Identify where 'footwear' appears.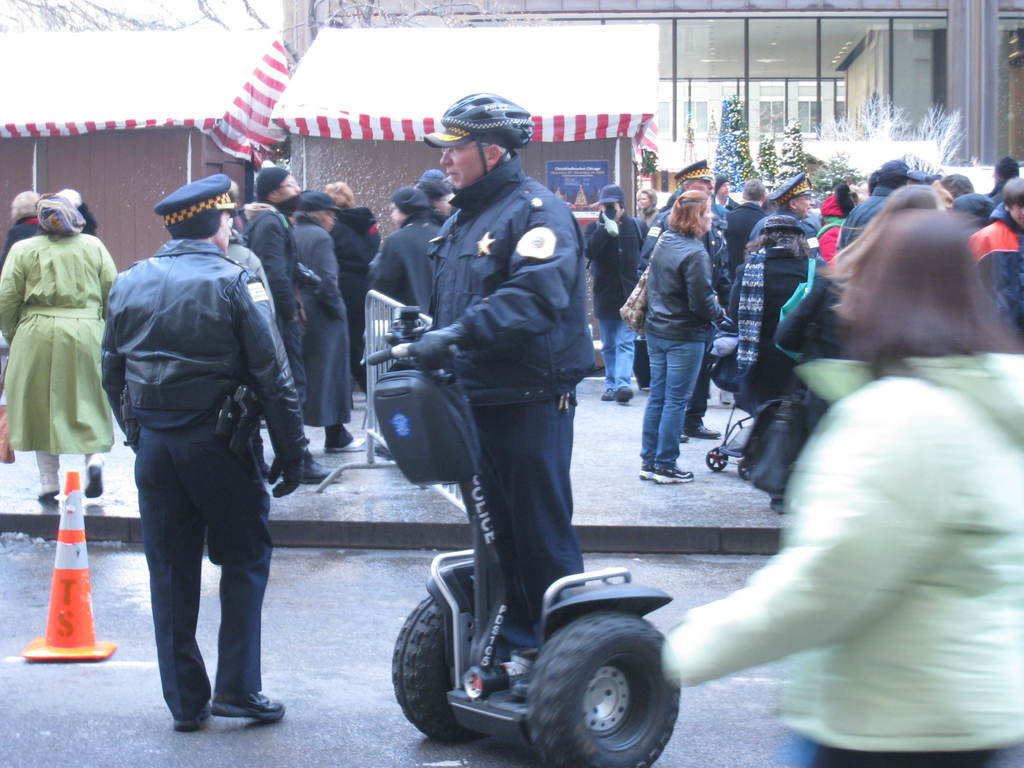
Appears at (691,426,721,440).
